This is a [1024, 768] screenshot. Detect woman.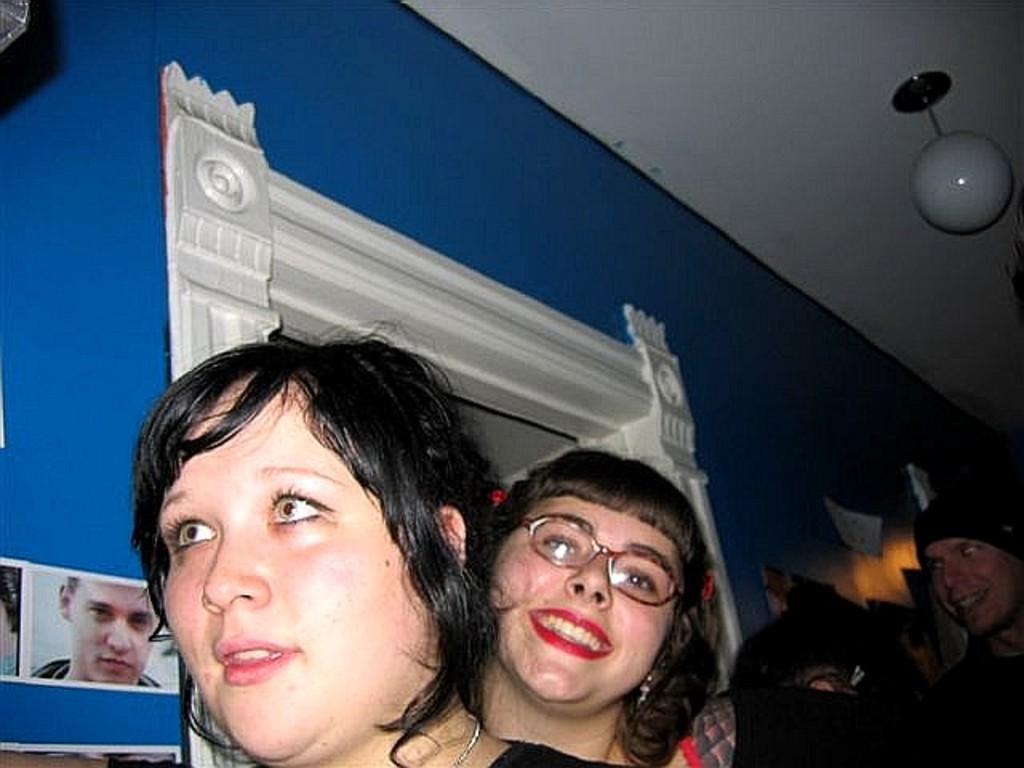
131,318,669,766.
